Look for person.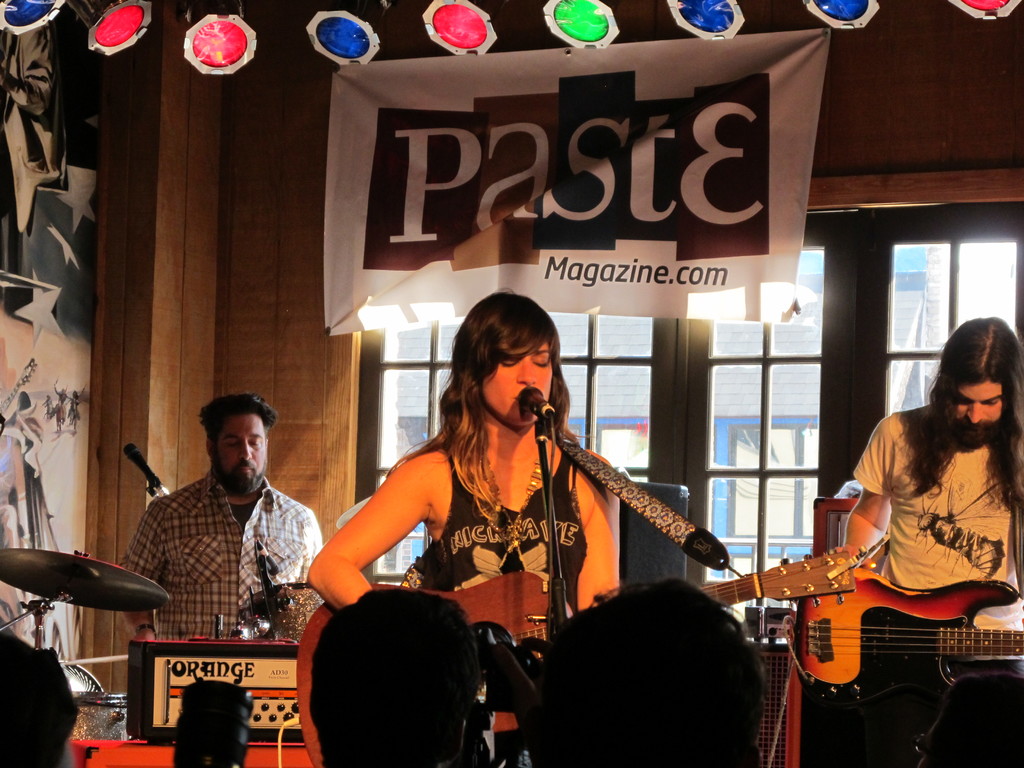
Found: {"x1": 1, "y1": 632, "x2": 87, "y2": 767}.
